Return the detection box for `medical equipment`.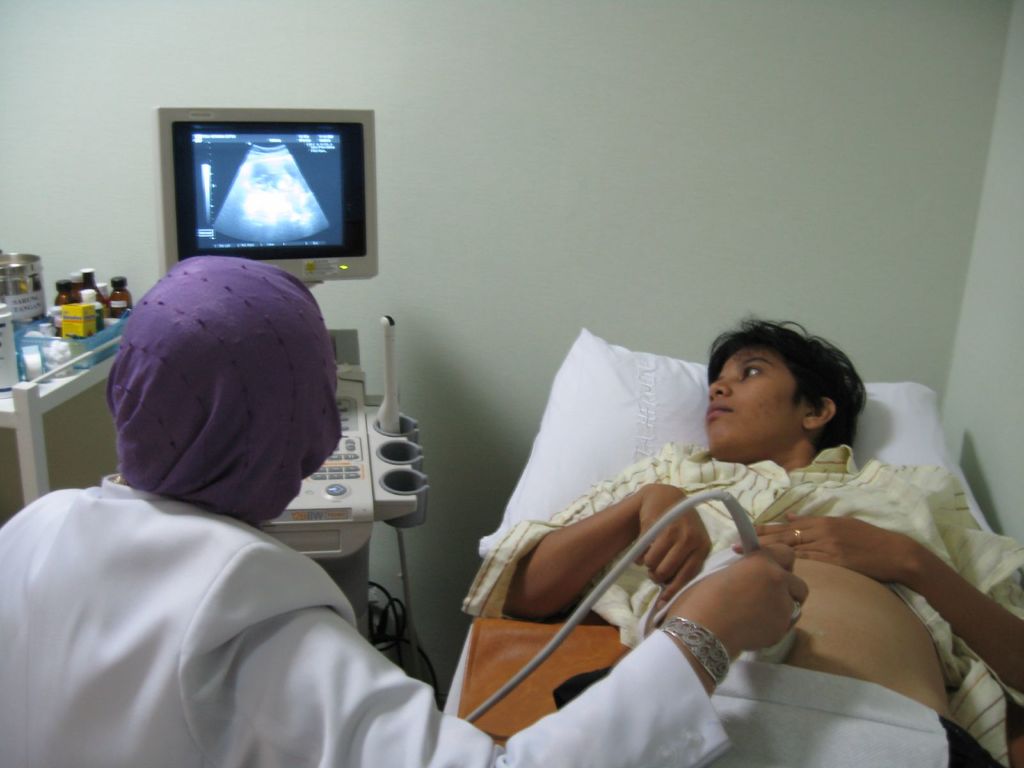
[443,332,1023,767].
